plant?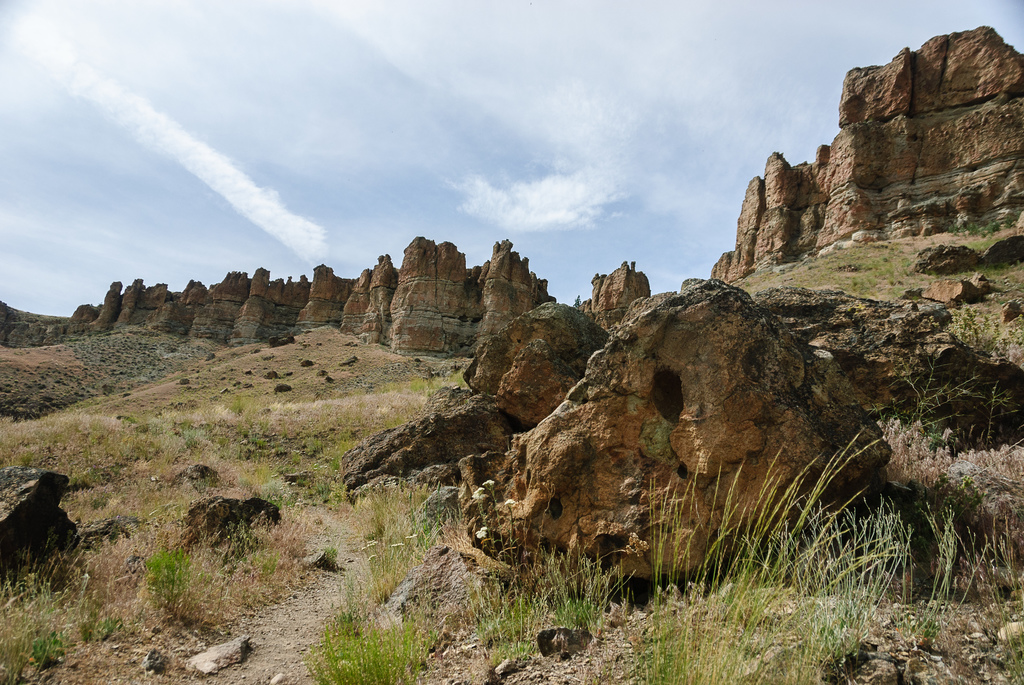
742,278,749,290
